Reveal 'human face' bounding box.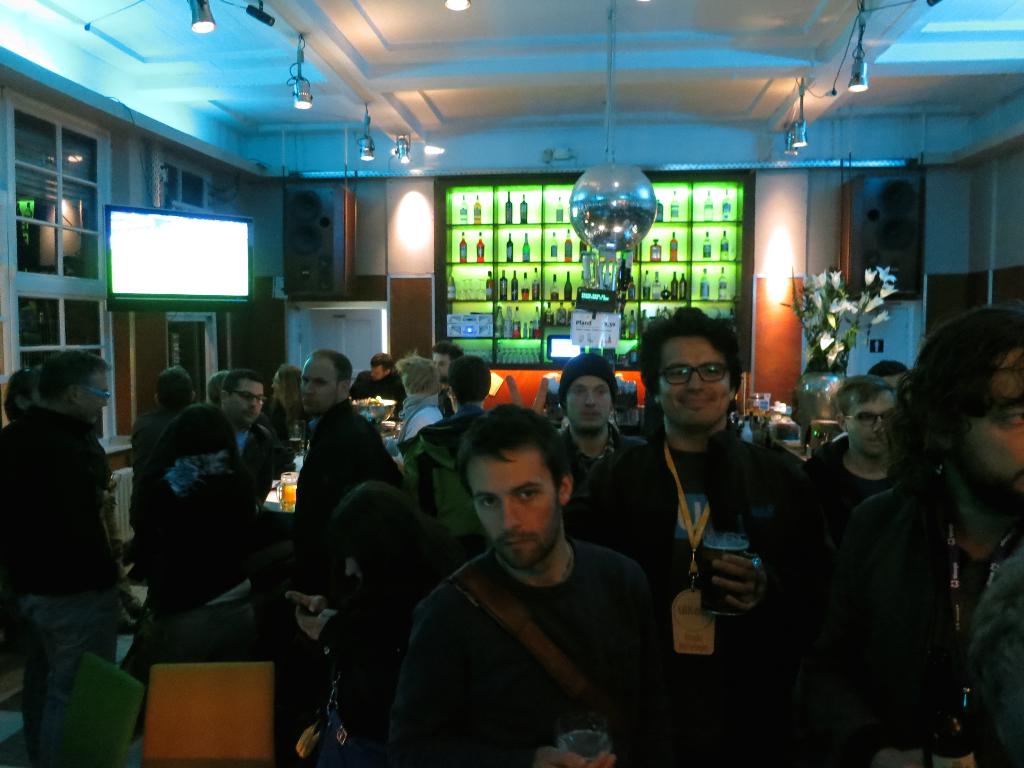
Revealed: <region>963, 346, 1023, 501</region>.
